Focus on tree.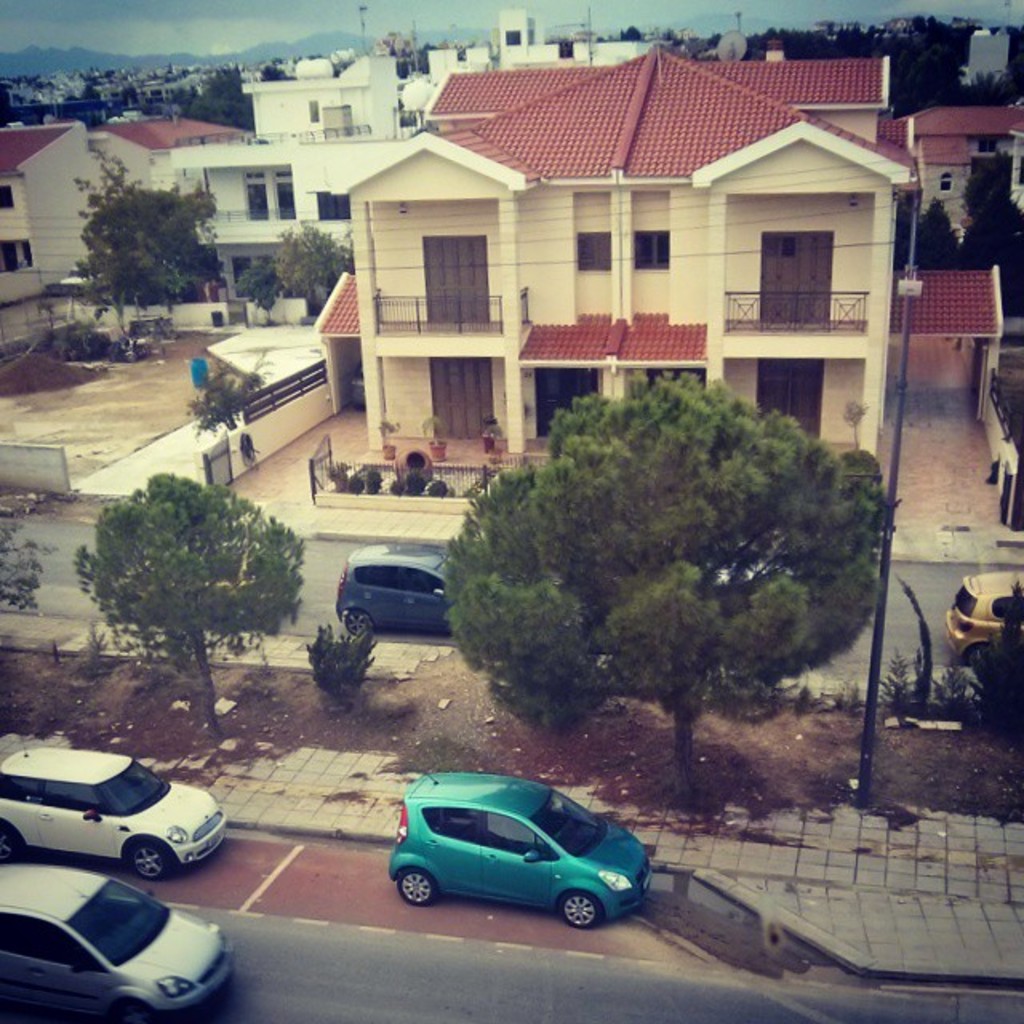
Focused at <region>885, 202, 970, 264</region>.
